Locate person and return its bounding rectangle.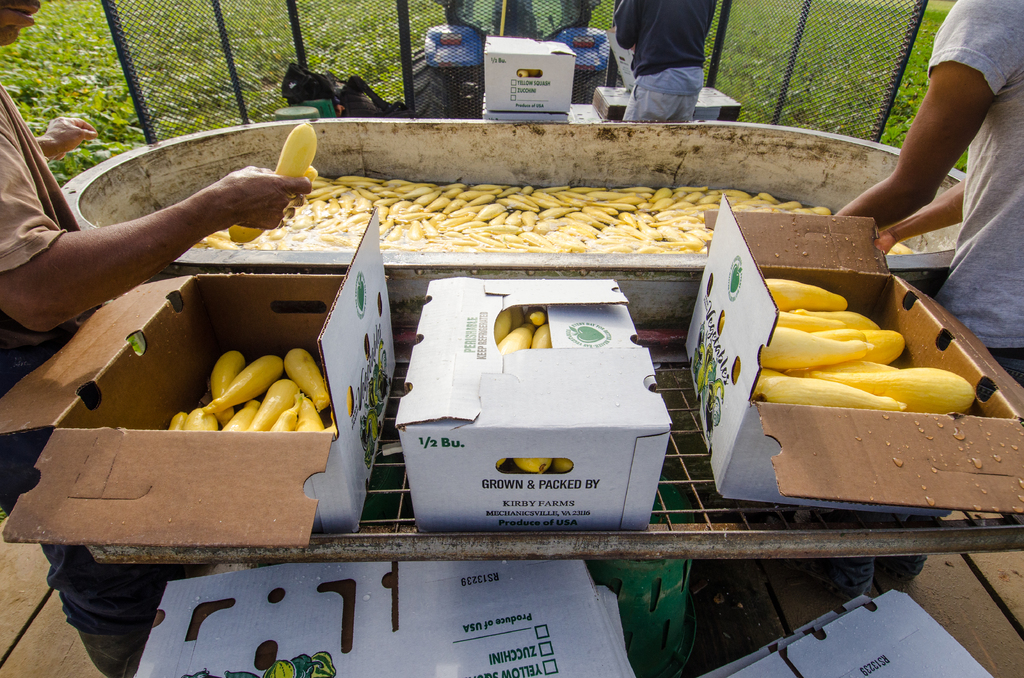
814, 0, 1018, 321.
